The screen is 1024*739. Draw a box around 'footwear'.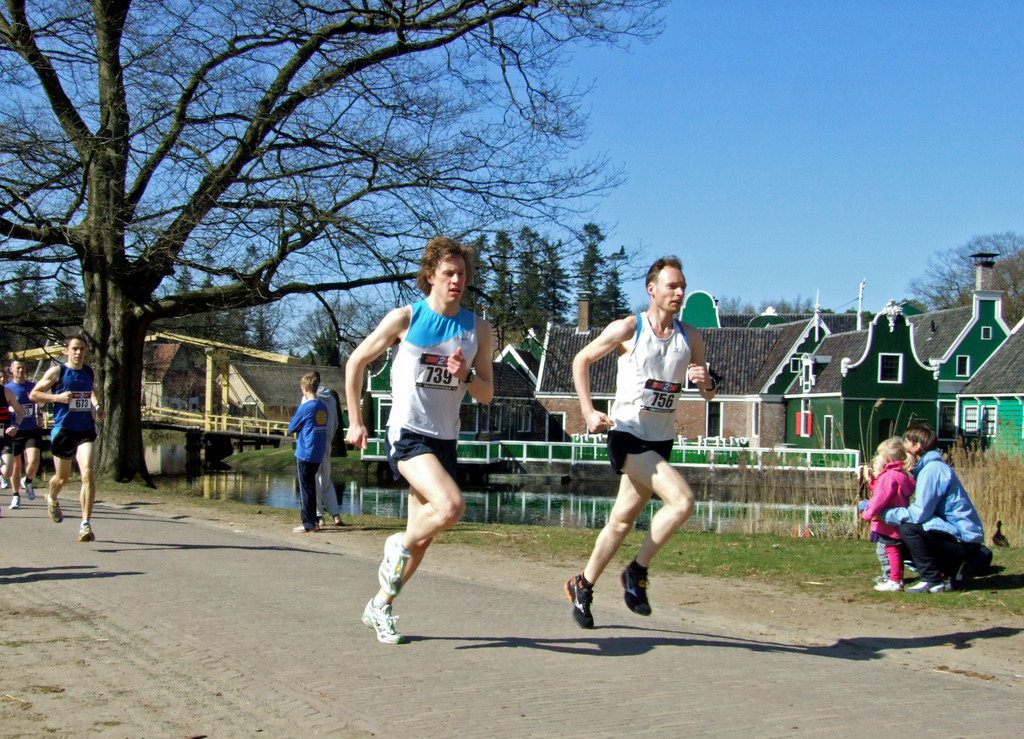
Rect(20, 478, 36, 499).
